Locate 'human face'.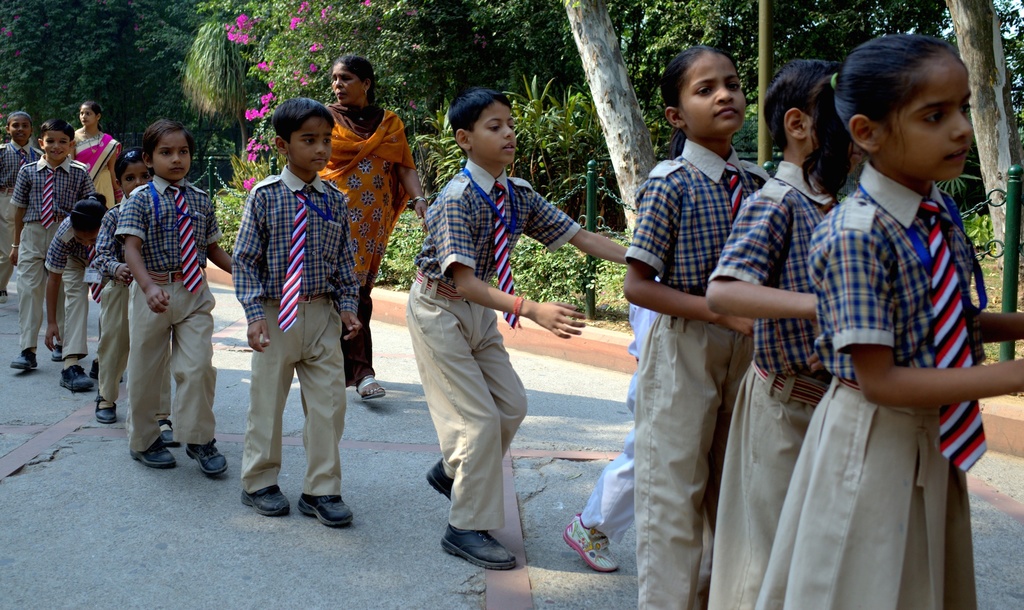
Bounding box: 158:129:201:181.
